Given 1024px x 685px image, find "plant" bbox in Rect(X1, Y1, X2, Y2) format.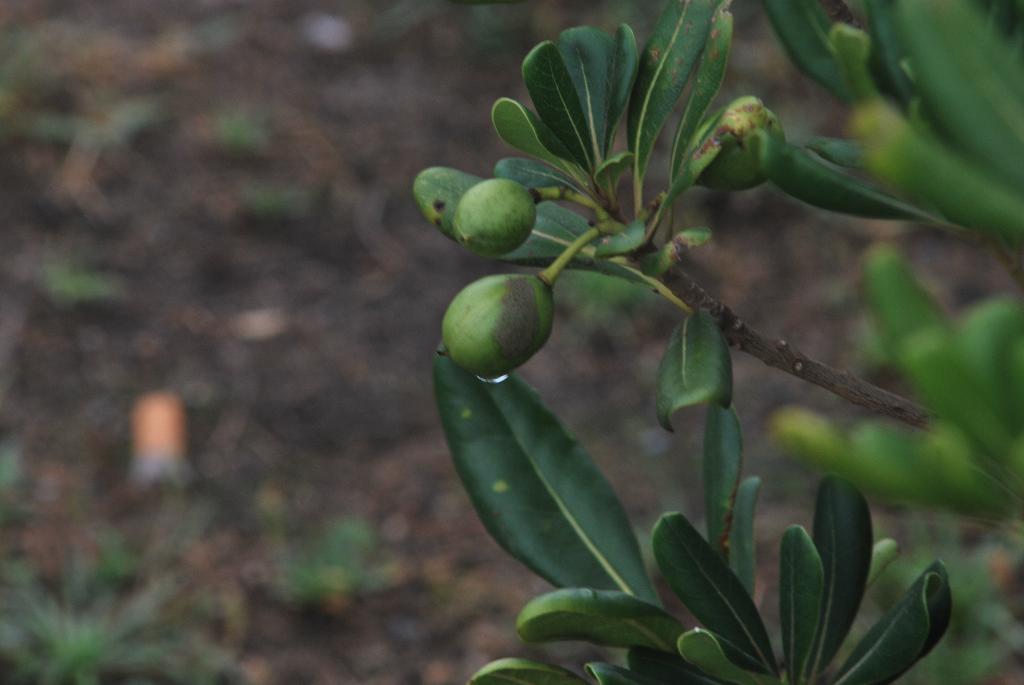
Rect(243, 182, 319, 216).
